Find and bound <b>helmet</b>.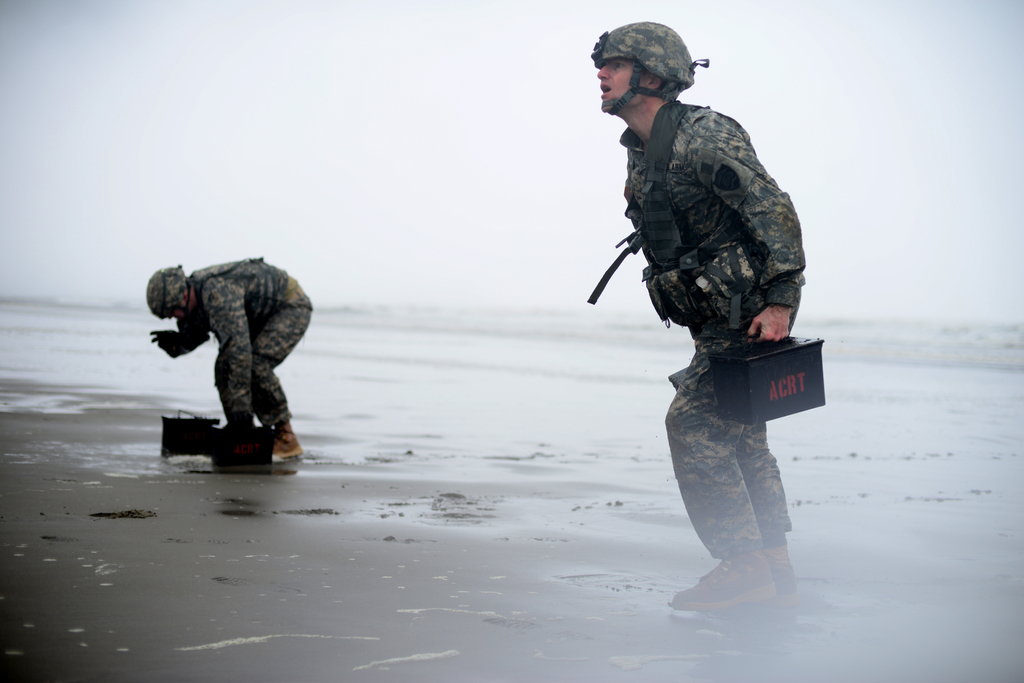
Bound: 143:261:193:321.
